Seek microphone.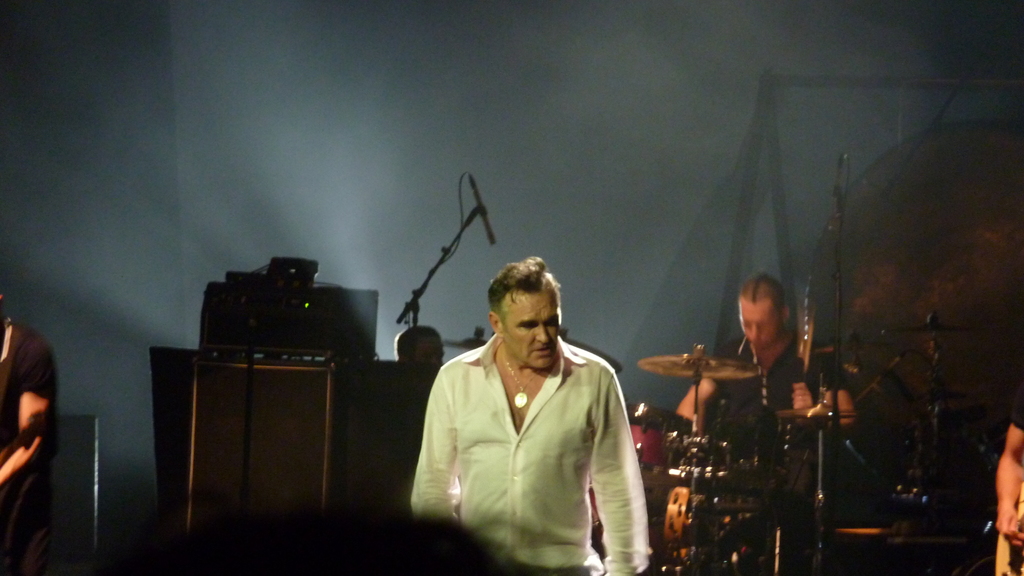
bbox=[472, 186, 497, 243].
